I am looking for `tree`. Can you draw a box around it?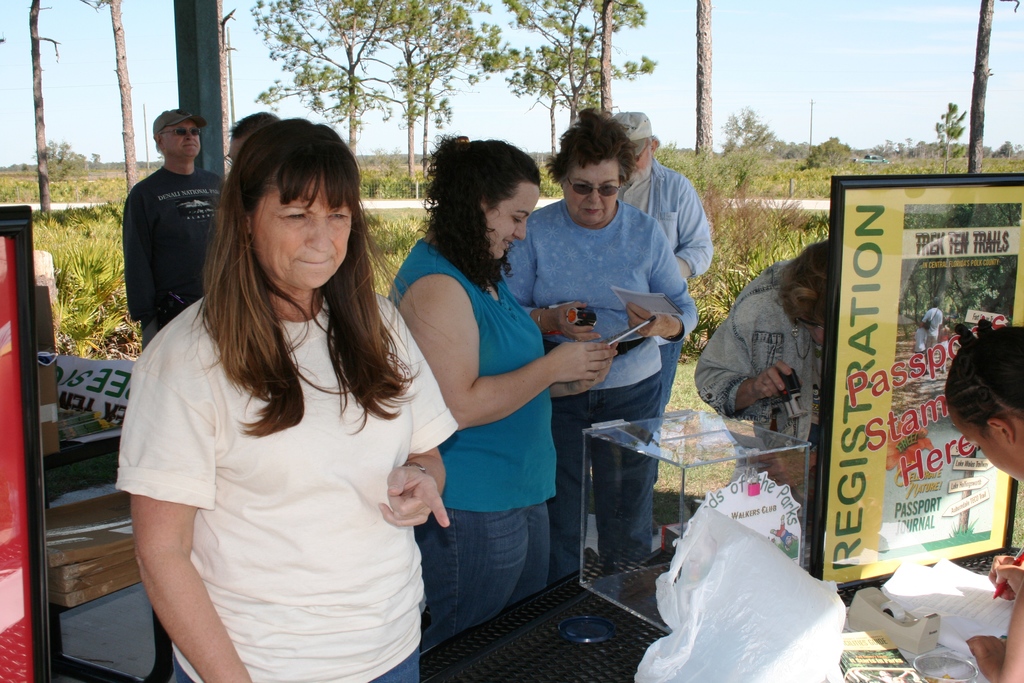
Sure, the bounding box is region(375, 0, 509, 220).
